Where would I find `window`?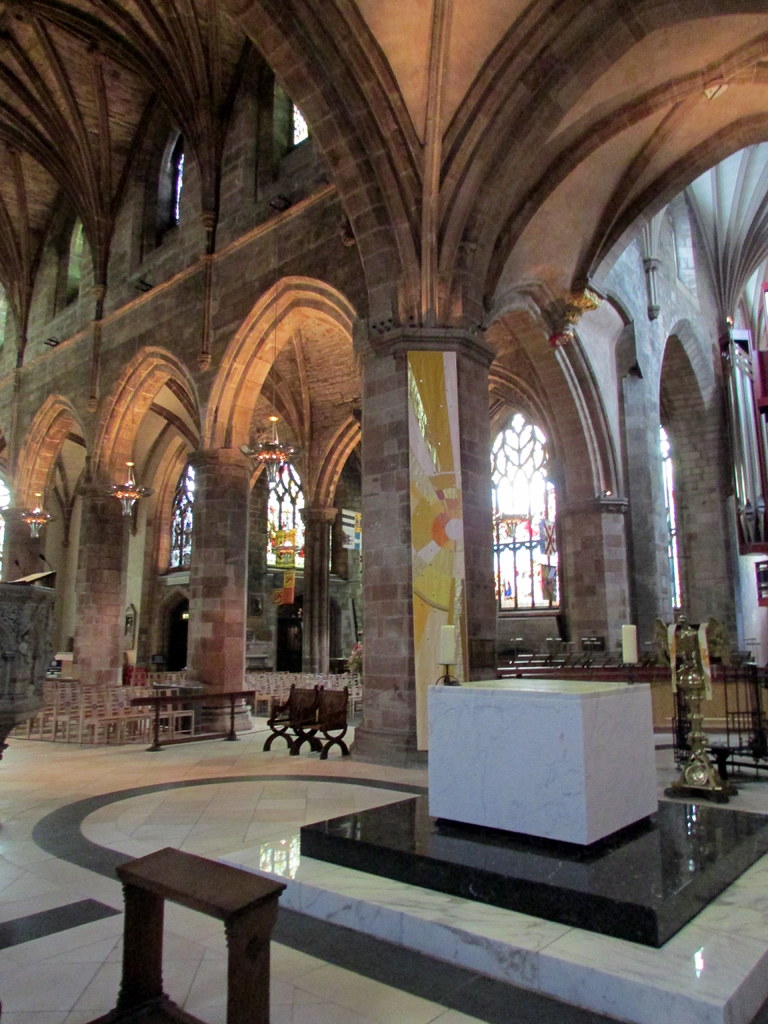
At x1=291, y1=92, x2=315, y2=143.
